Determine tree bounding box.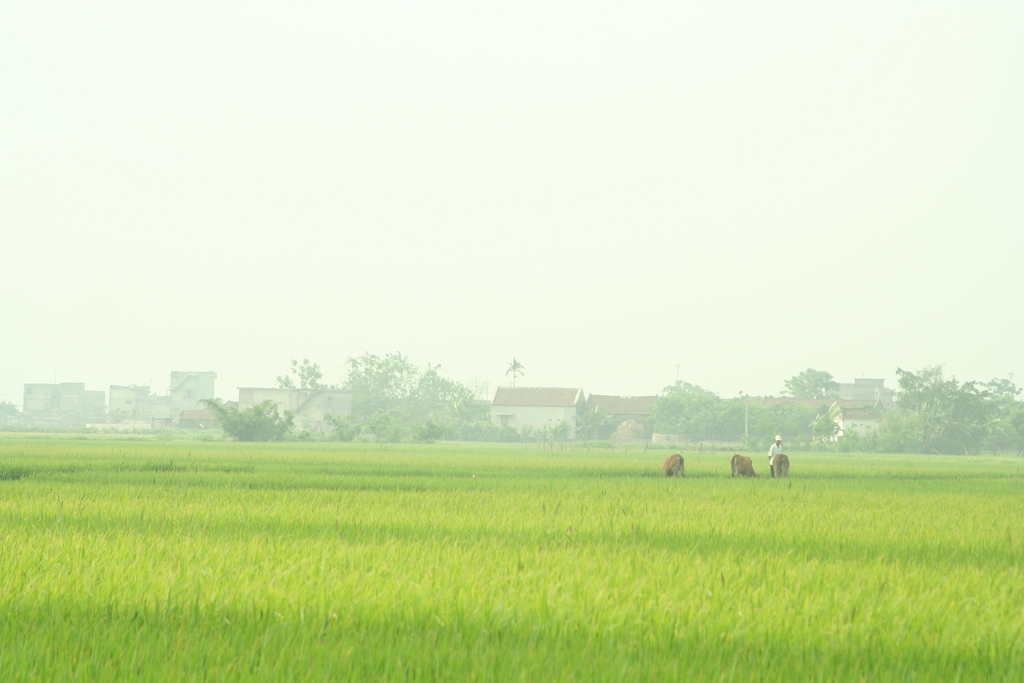
Determined: crop(779, 368, 829, 397).
